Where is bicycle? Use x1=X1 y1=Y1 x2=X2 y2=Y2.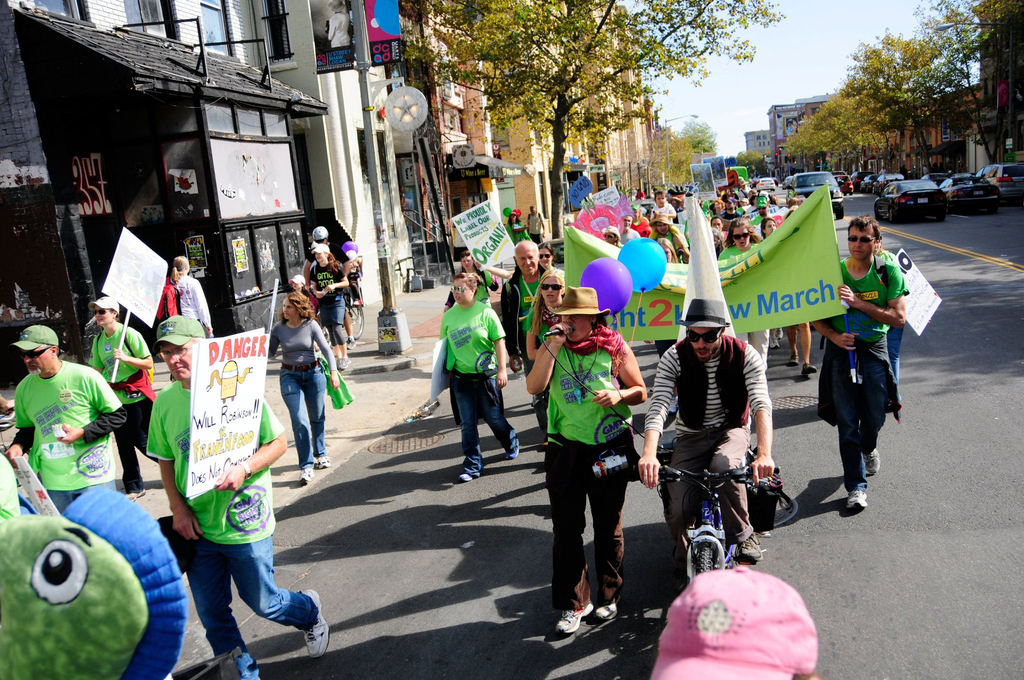
x1=308 y1=275 x2=364 y2=350.
